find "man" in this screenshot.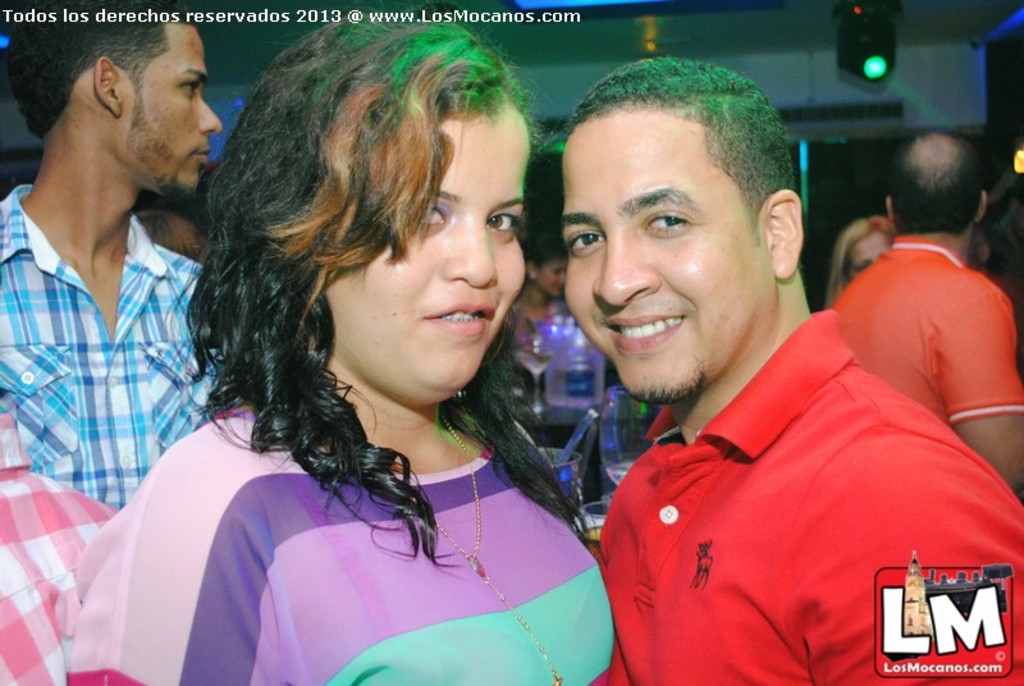
The bounding box for "man" is locate(828, 133, 1023, 493).
